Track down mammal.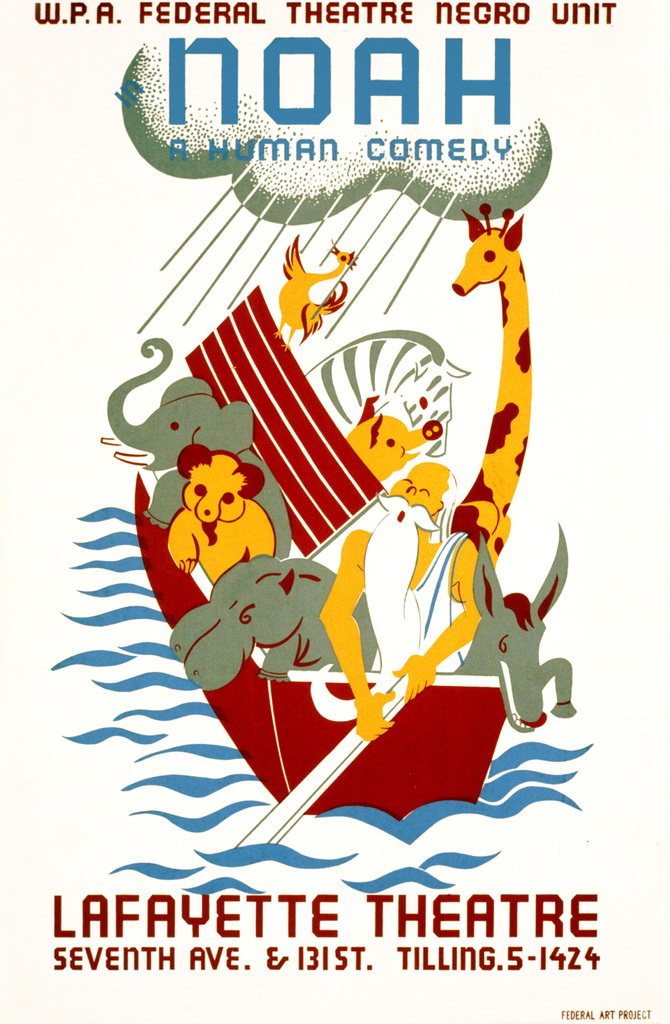
Tracked to <box>345,392,441,481</box>.
